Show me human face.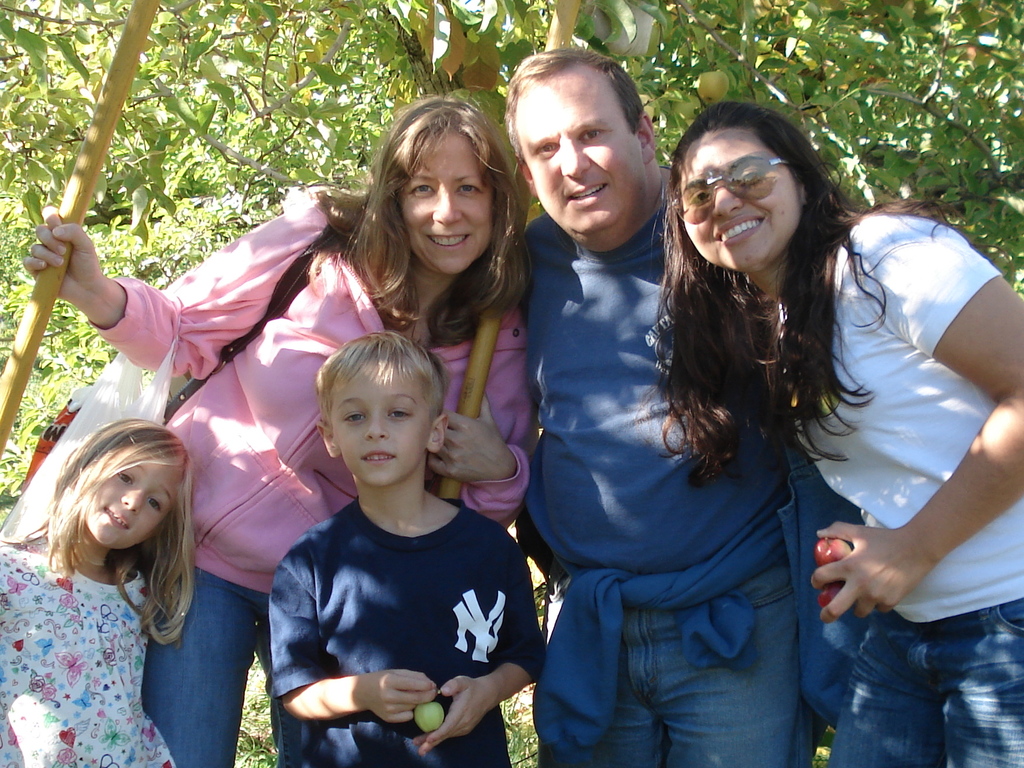
human face is here: [527,79,631,227].
